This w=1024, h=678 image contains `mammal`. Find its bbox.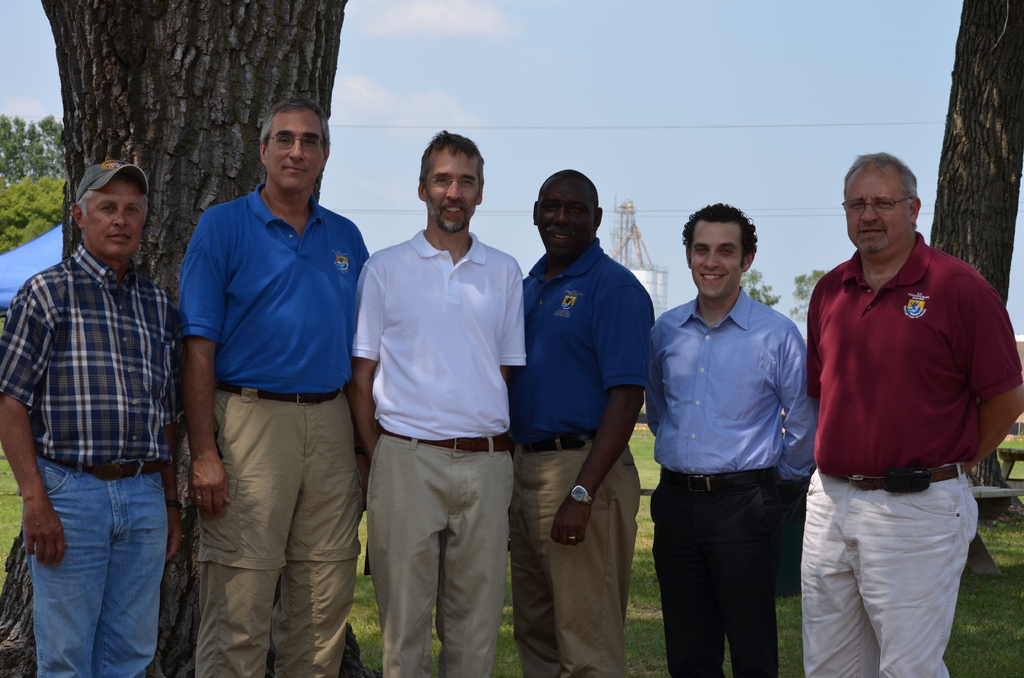
left=346, top=129, right=531, bottom=677.
